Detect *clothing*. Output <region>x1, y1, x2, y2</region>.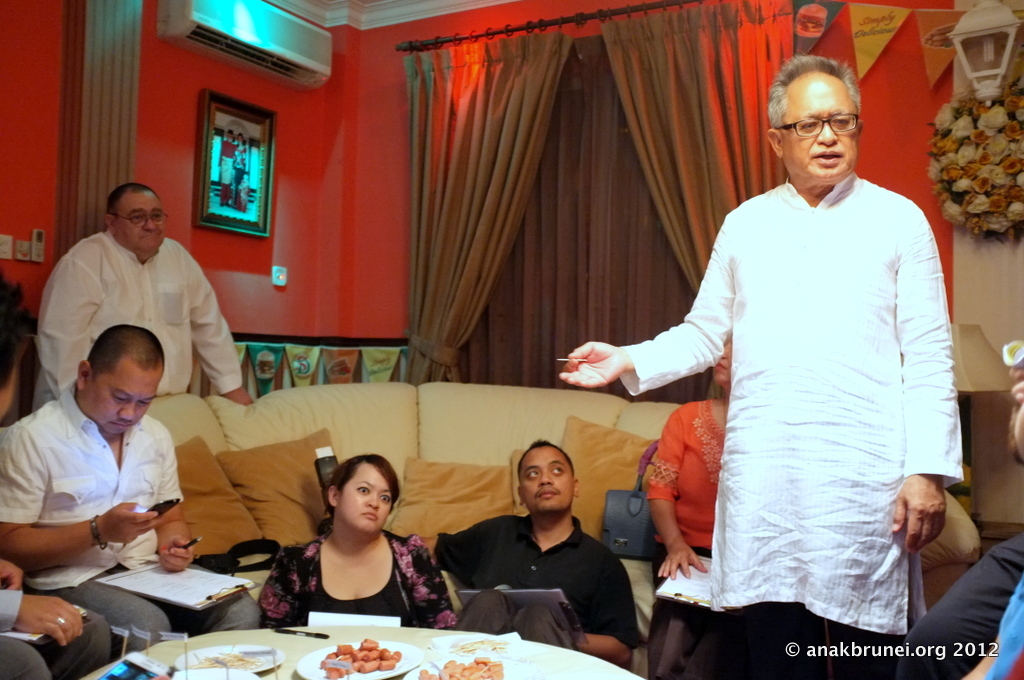
<region>890, 532, 1023, 679</region>.
